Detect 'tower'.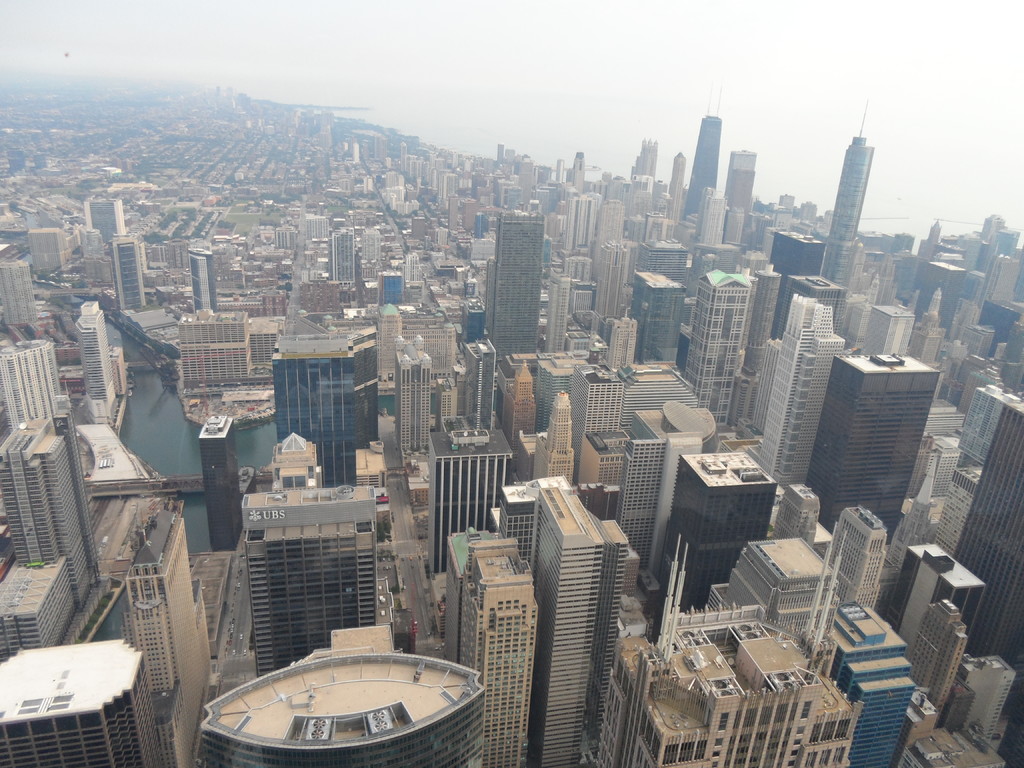
Detected at region(778, 477, 812, 541).
